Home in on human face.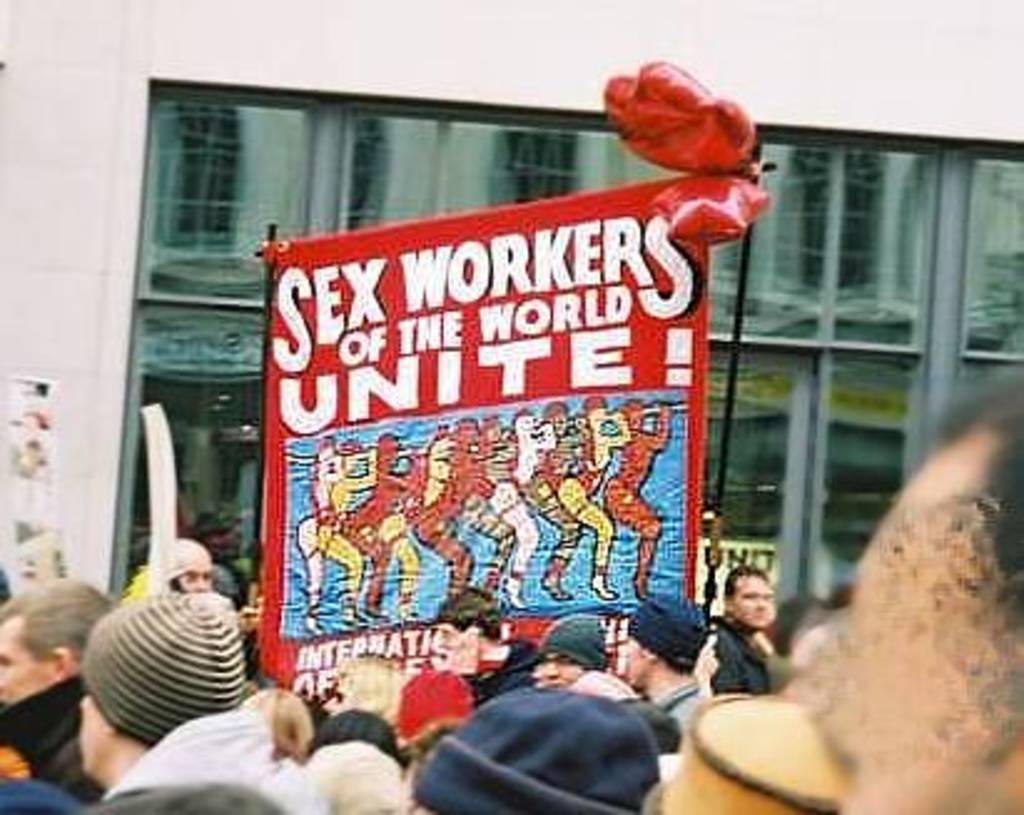
Homed in at [536, 643, 583, 685].
